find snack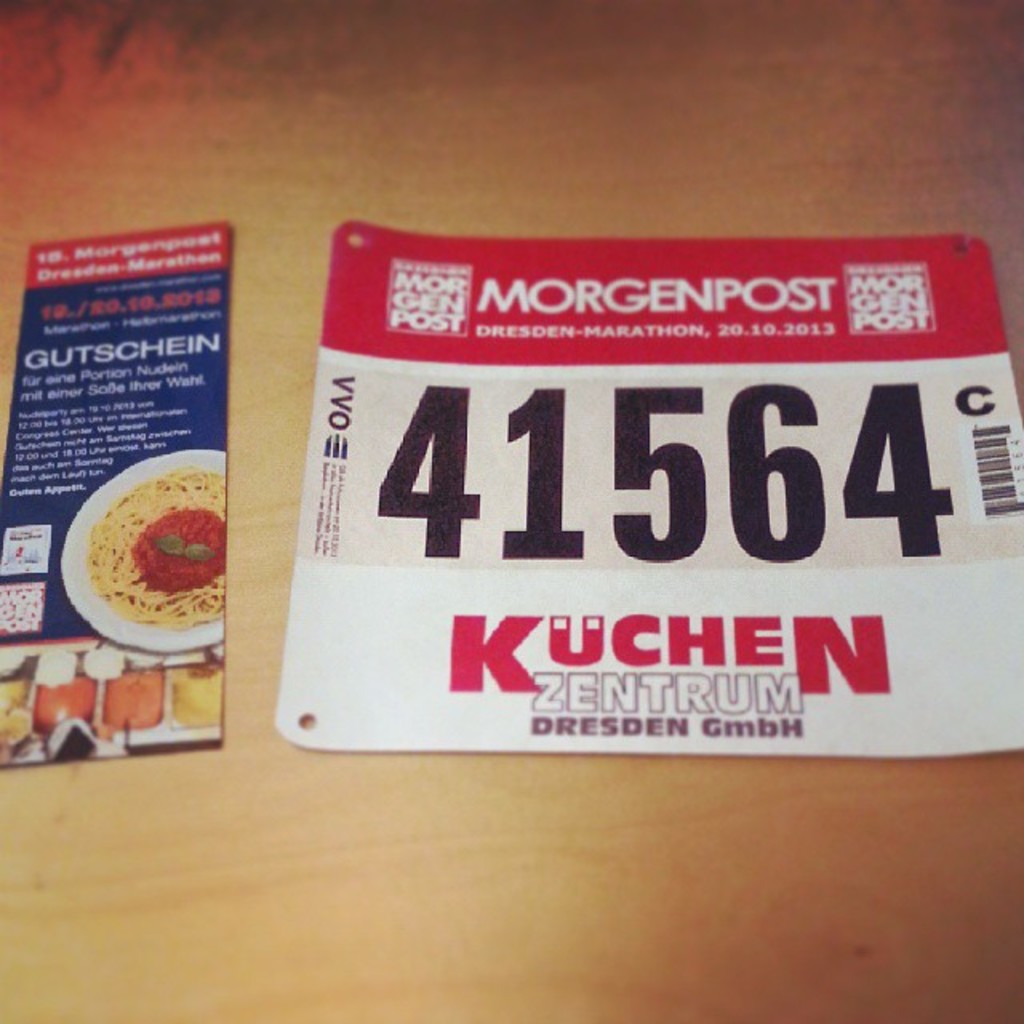
(left=104, top=667, right=162, bottom=731)
